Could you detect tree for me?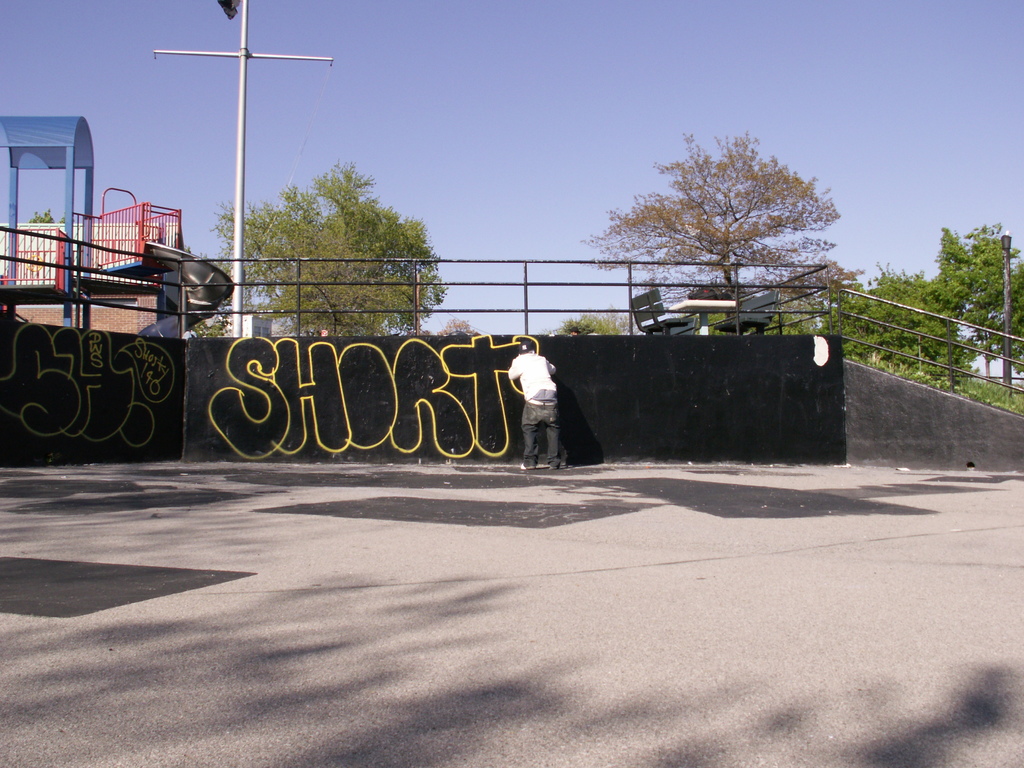
Detection result: region(433, 315, 483, 336).
